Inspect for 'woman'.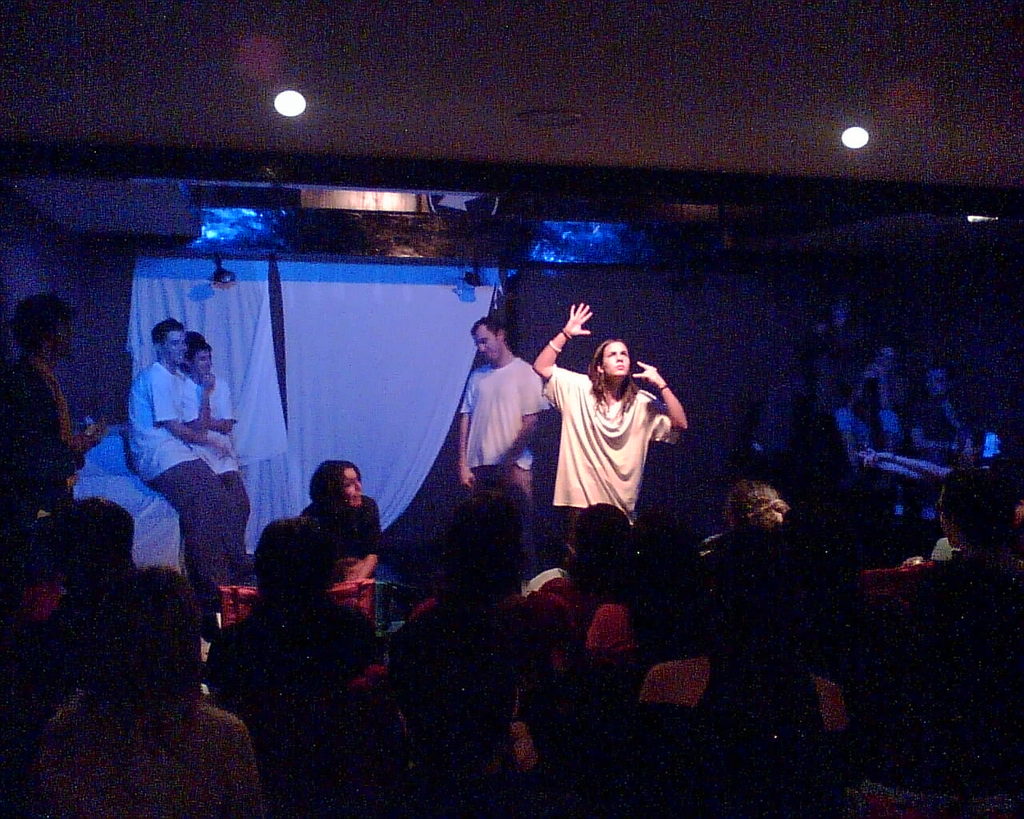
Inspection: {"x1": 303, "y1": 451, "x2": 406, "y2": 629}.
